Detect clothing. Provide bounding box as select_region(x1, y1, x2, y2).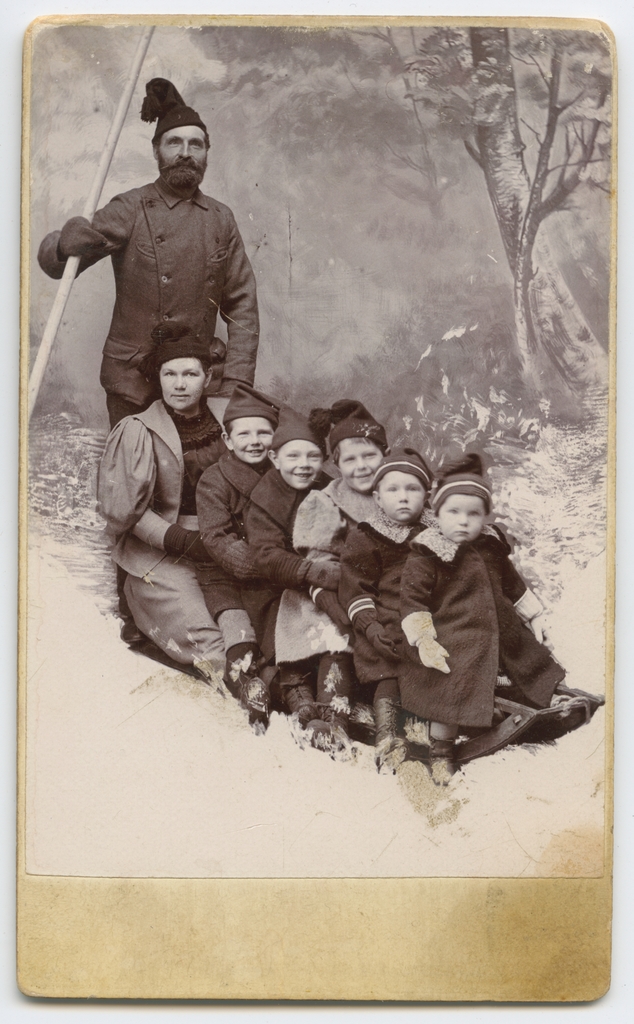
select_region(175, 452, 277, 652).
